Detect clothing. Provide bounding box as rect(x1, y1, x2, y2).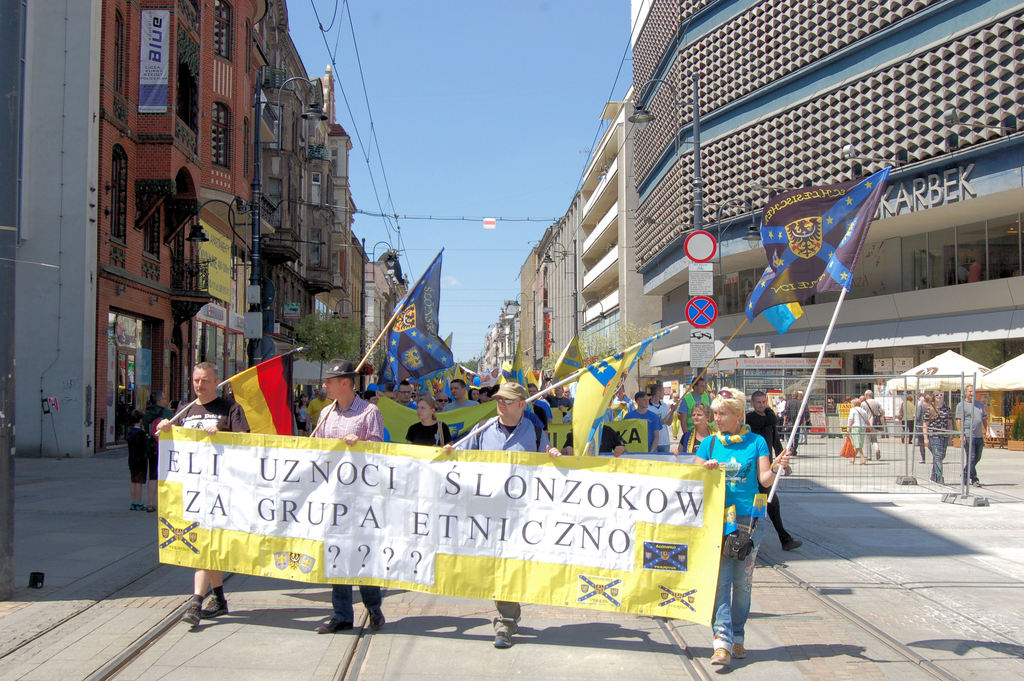
rect(442, 398, 476, 420).
